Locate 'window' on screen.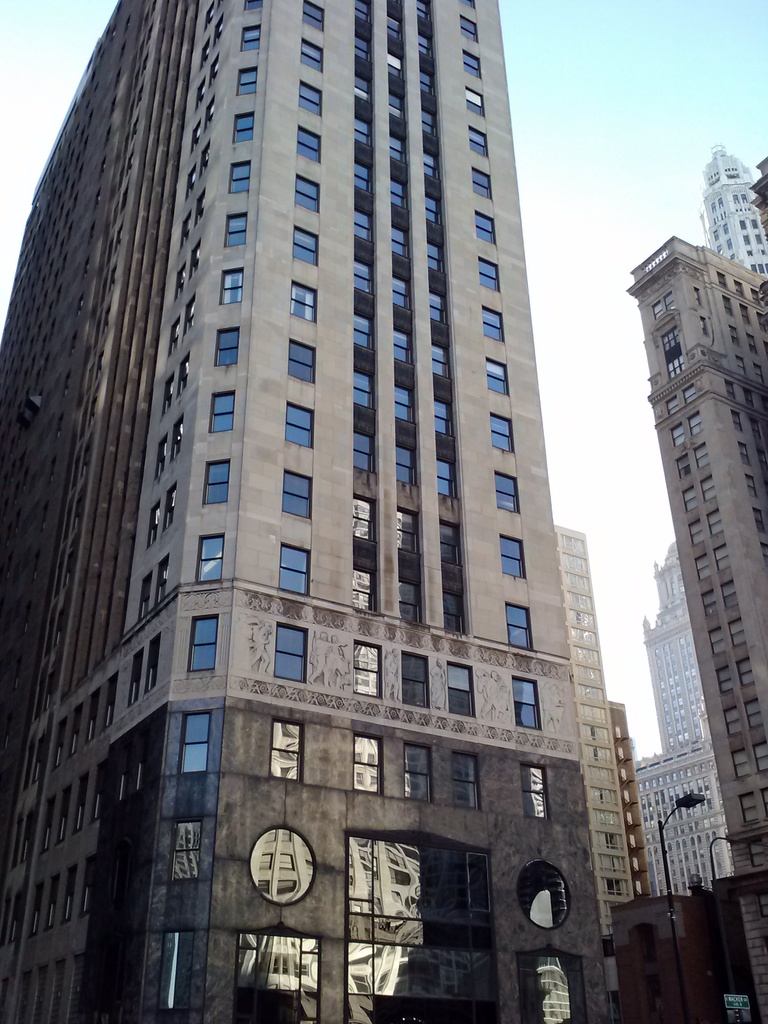
On screen at region(487, 414, 513, 451).
